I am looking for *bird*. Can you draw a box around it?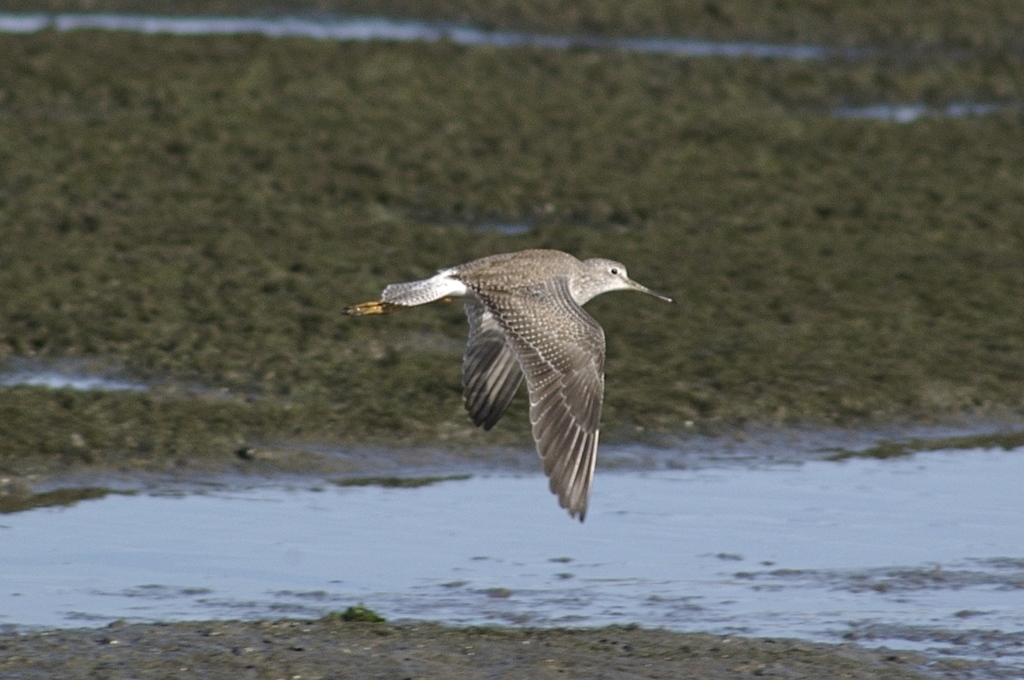
Sure, the bounding box is (left=363, top=248, right=673, bottom=512).
